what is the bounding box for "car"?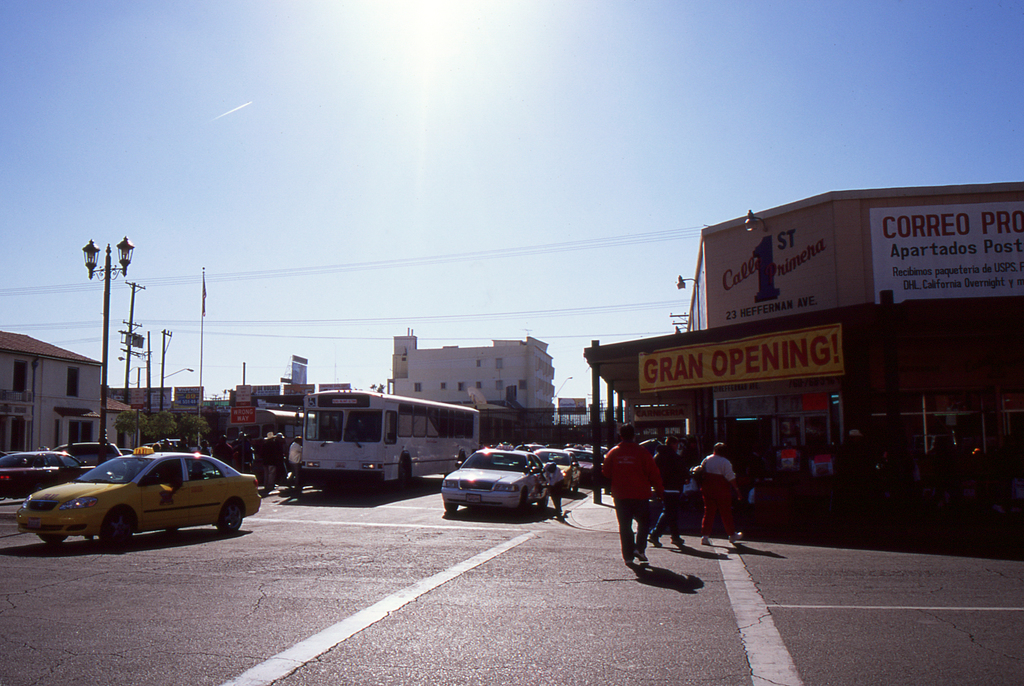
68/442/130/478.
